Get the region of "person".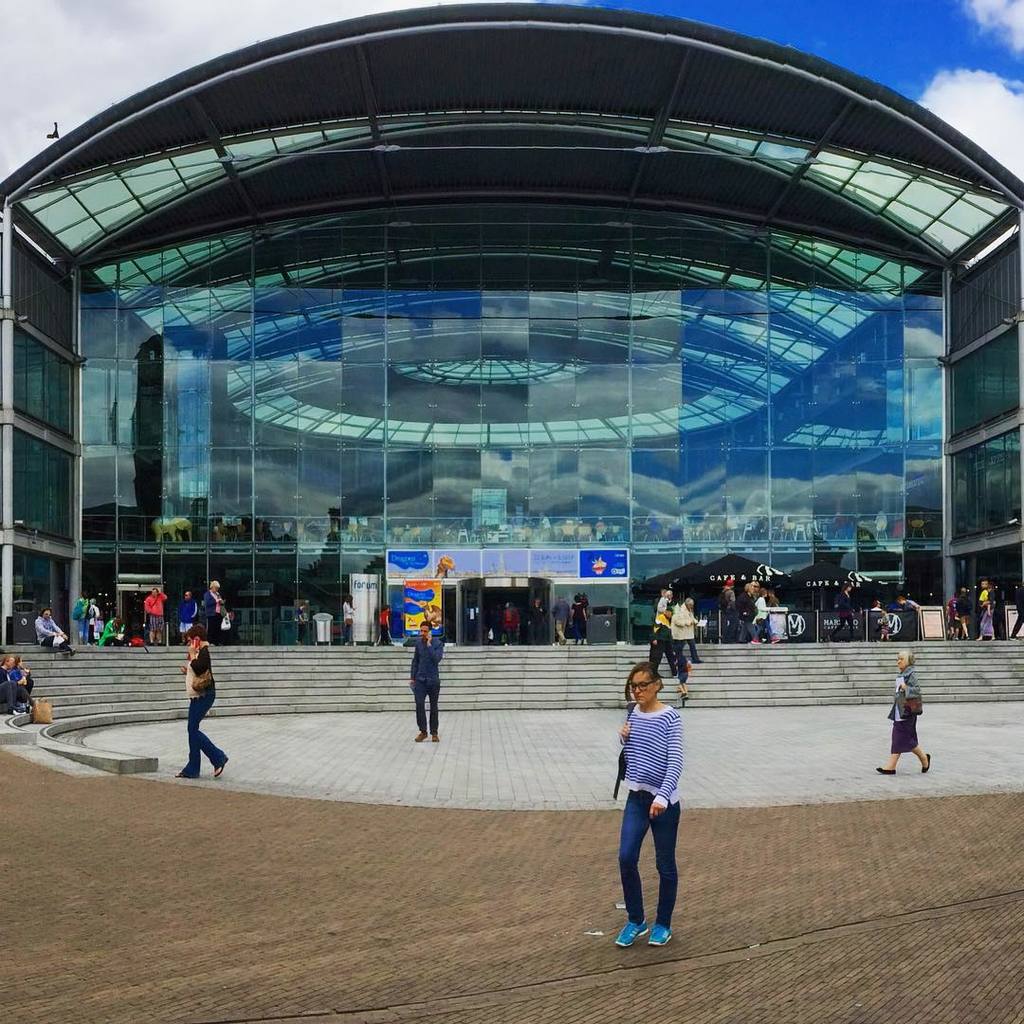
left=548, top=594, right=570, bottom=645.
